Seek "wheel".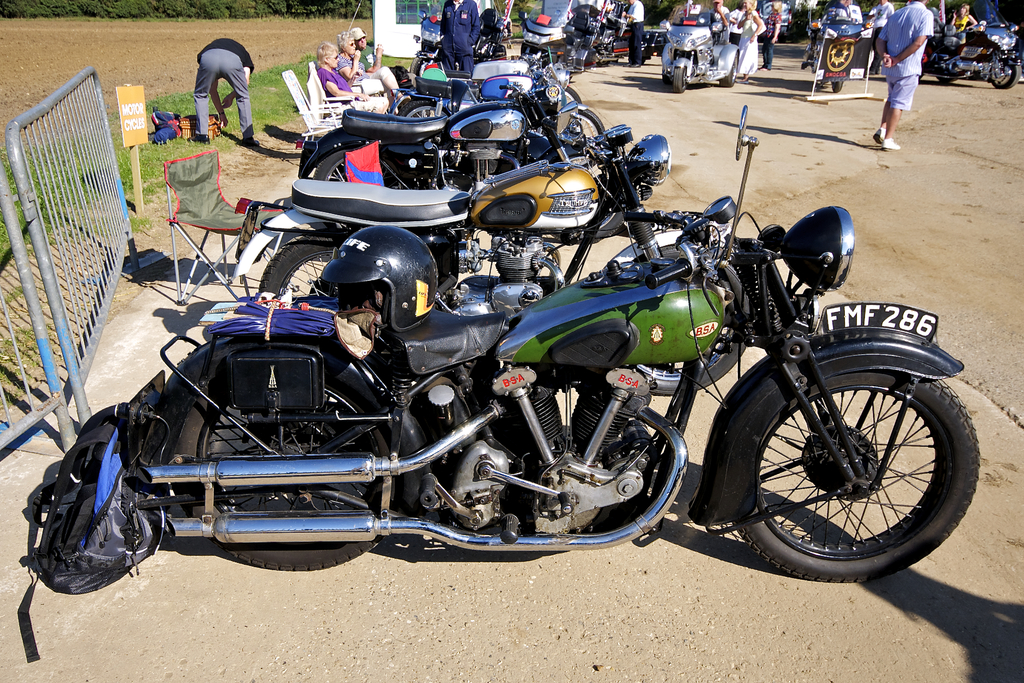
BBox(400, 102, 447, 119).
